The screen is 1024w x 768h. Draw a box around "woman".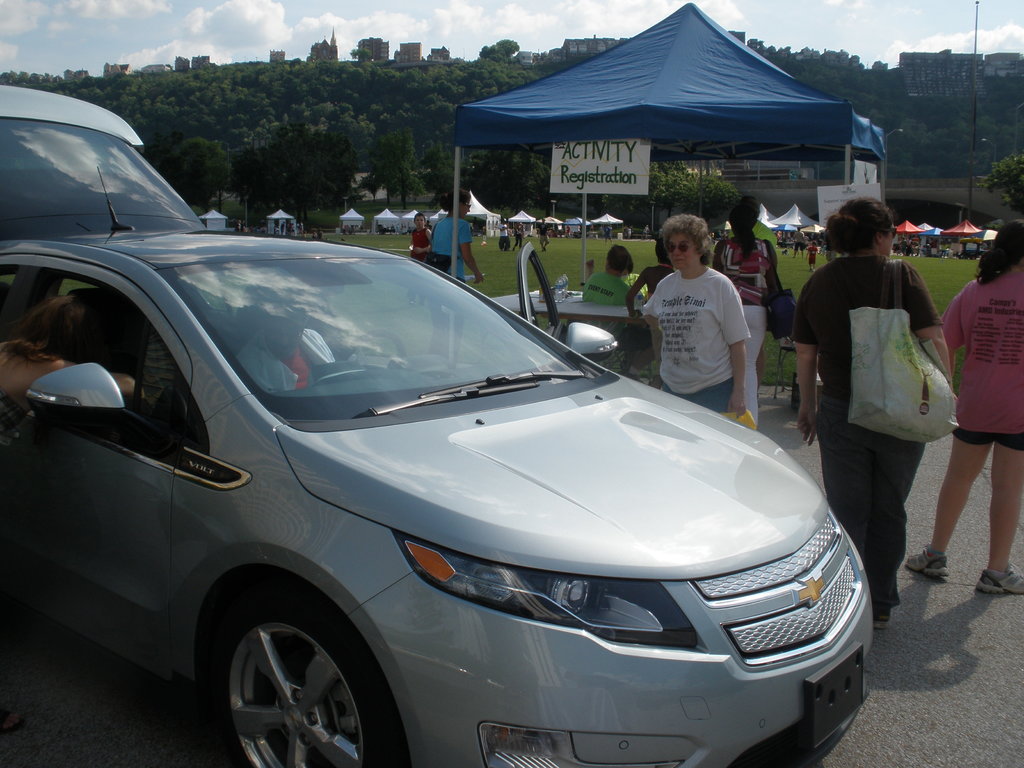
bbox(435, 189, 485, 283).
